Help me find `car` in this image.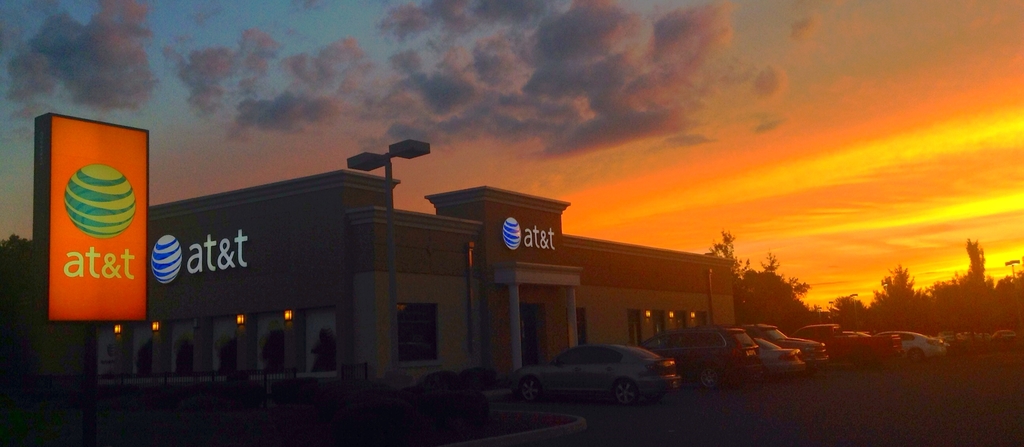
Found it: [x1=519, y1=341, x2=680, y2=394].
